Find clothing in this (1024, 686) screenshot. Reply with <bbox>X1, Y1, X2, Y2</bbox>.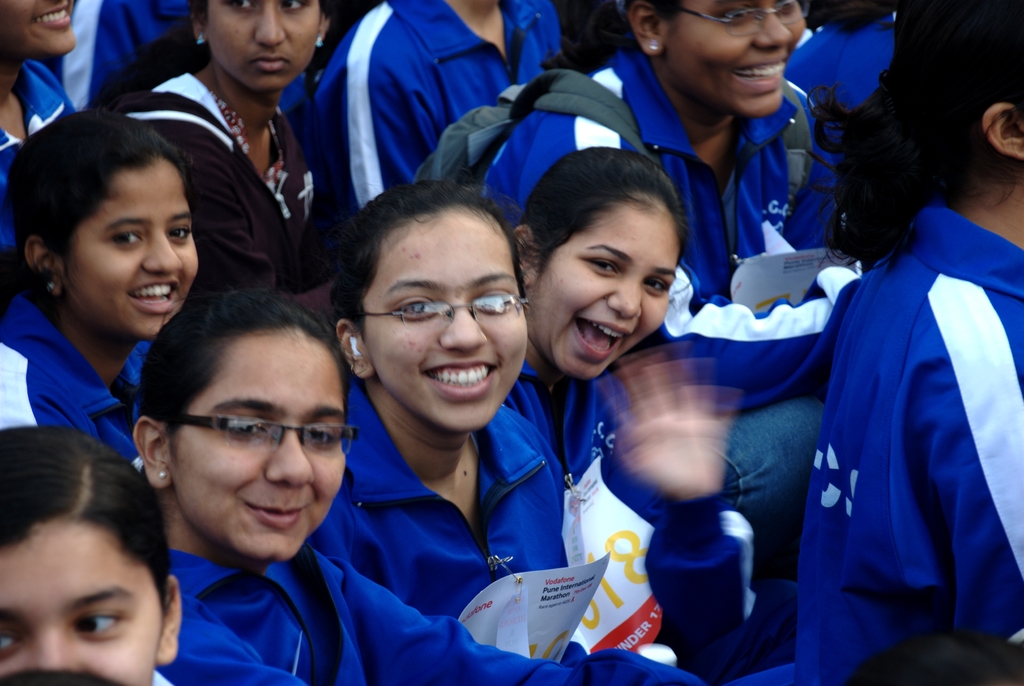
<bbox>116, 60, 314, 296</bbox>.
